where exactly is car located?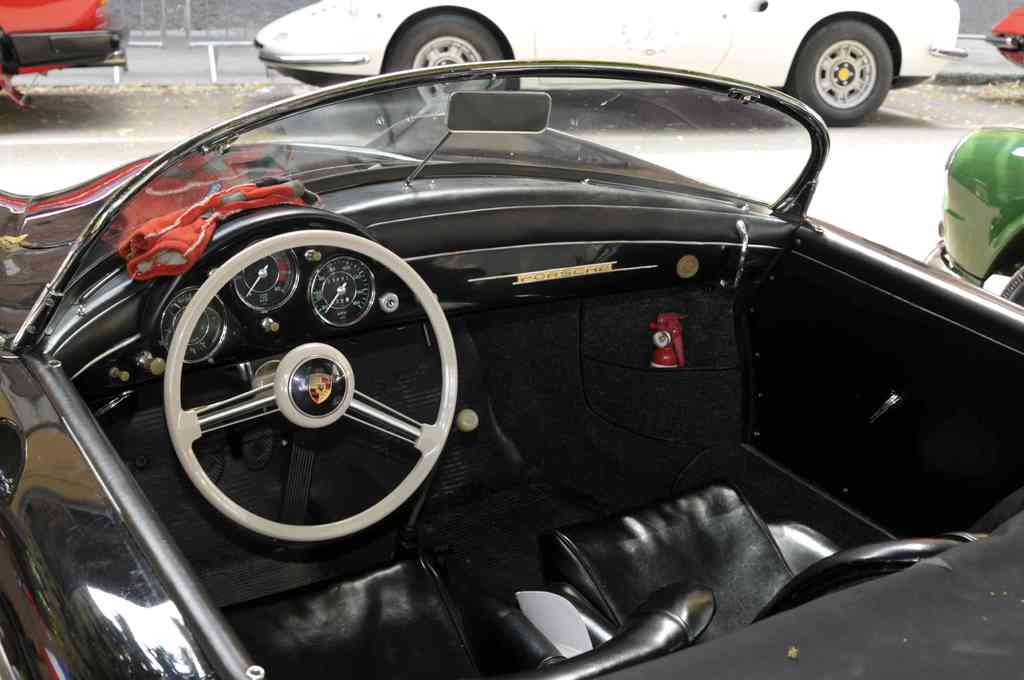
Its bounding box is l=0, t=50, r=1023, b=679.
